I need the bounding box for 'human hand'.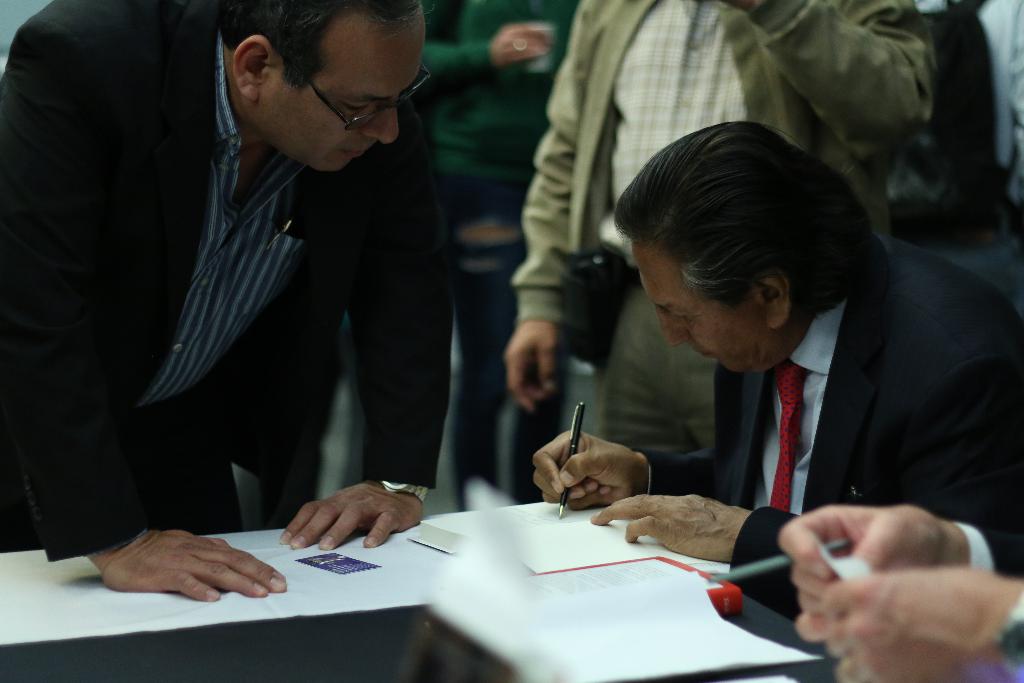
Here it is: bbox=[778, 504, 964, 634].
